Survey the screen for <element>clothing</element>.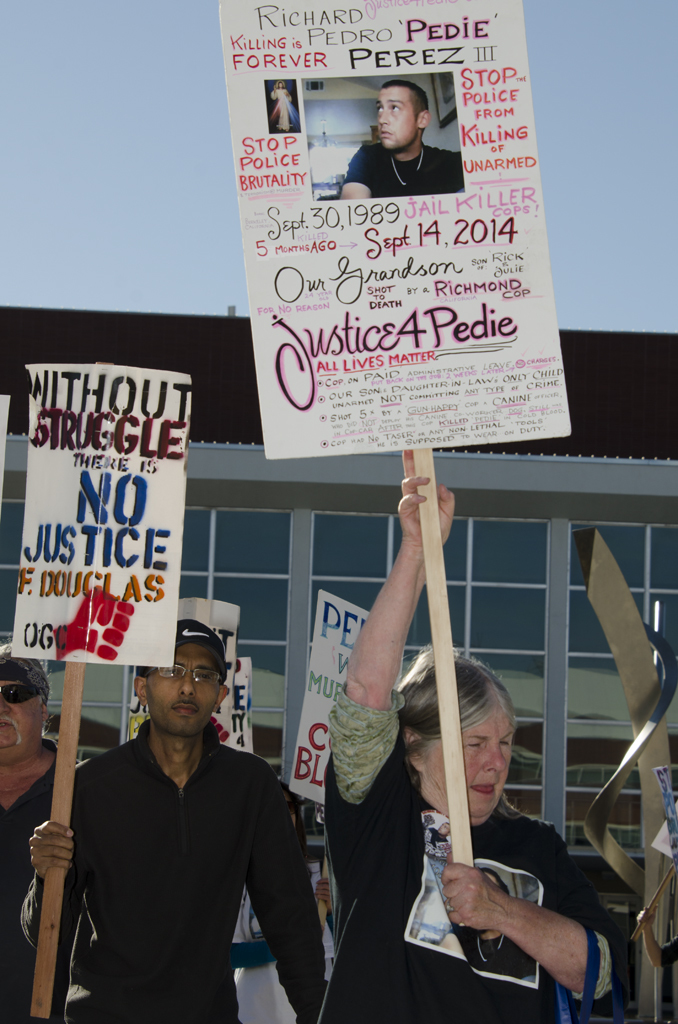
Survey found: 44,686,337,1023.
